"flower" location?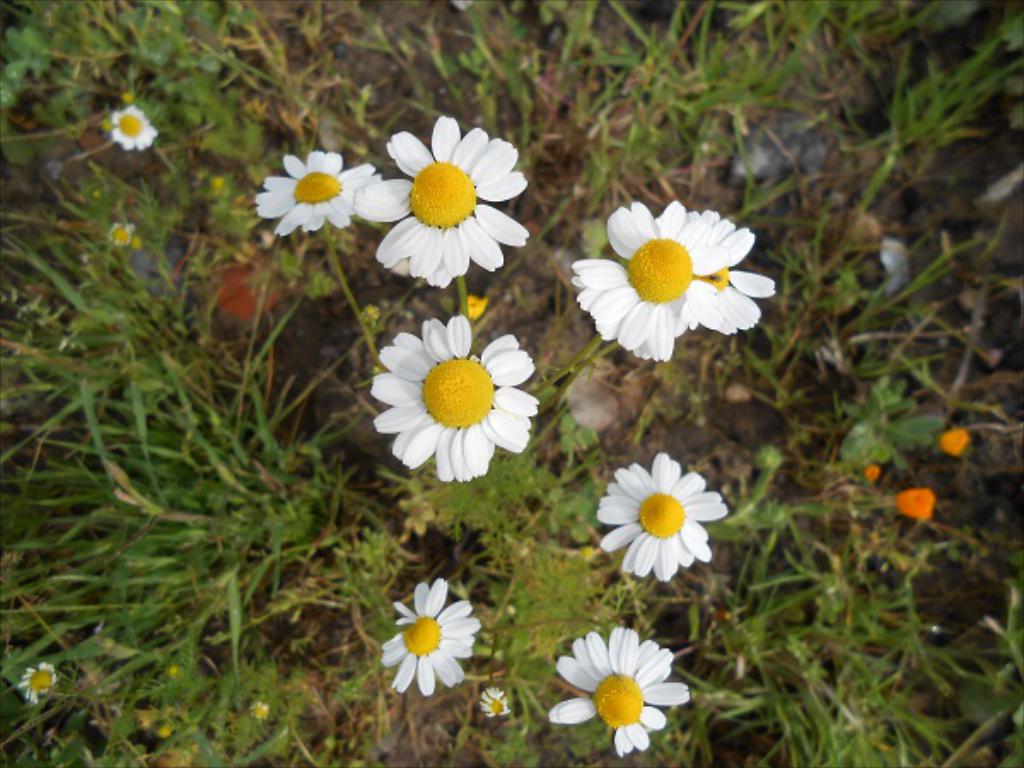
x1=358 y1=113 x2=541 y2=292
